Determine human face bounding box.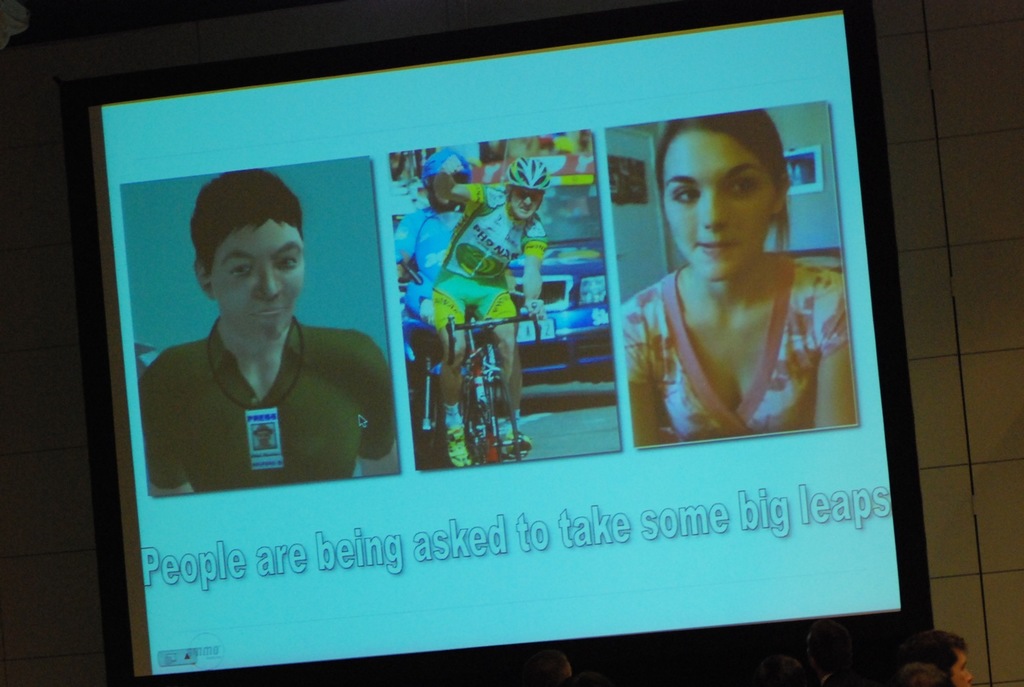
Determined: bbox=[216, 224, 300, 337].
